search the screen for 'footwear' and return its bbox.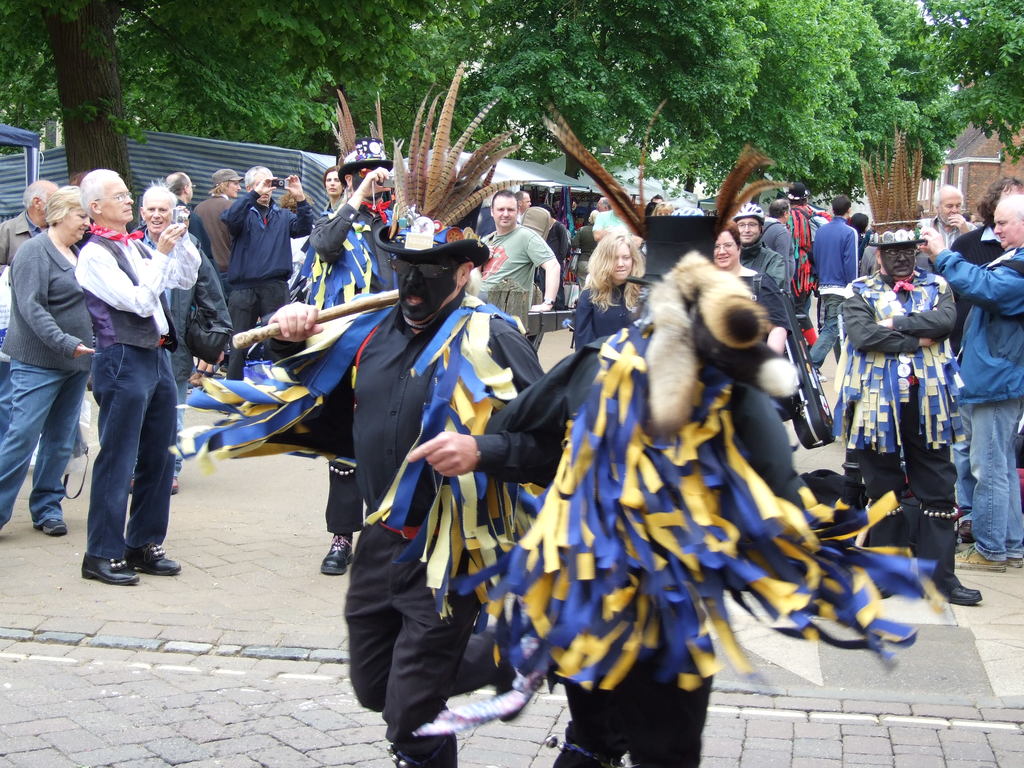
Found: (189,371,209,386).
